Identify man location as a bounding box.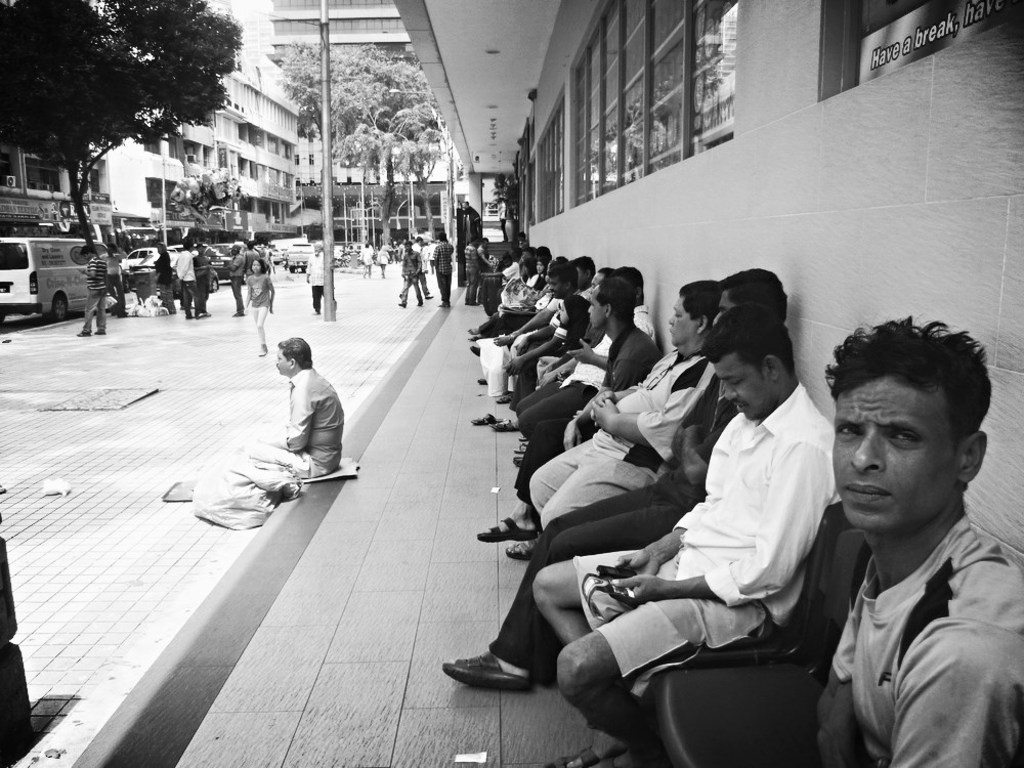
Rect(486, 249, 520, 308).
